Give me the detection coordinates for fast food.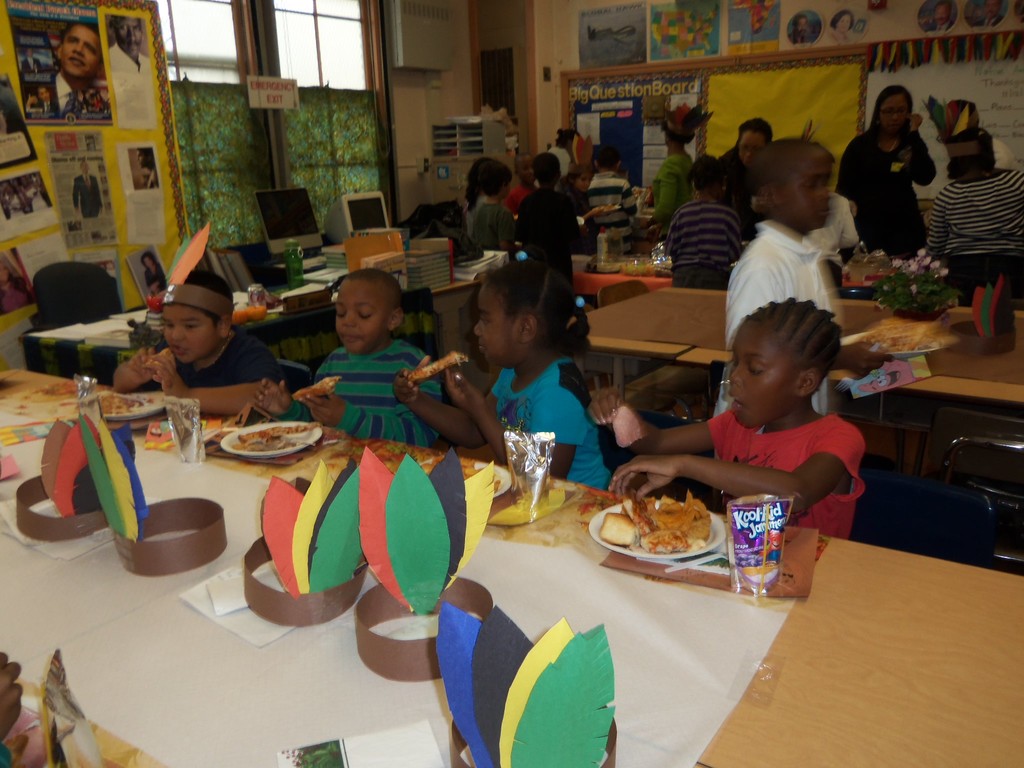
<box>146,347,168,371</box>.
